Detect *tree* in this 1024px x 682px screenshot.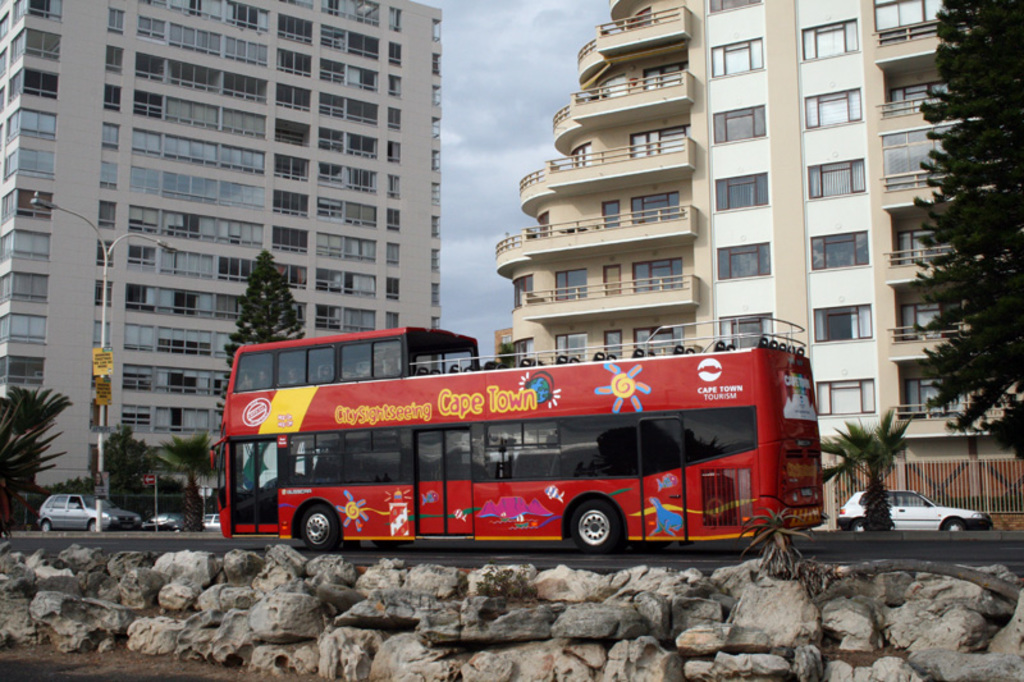
Detection: Rect(148, 432, 224, 536).
